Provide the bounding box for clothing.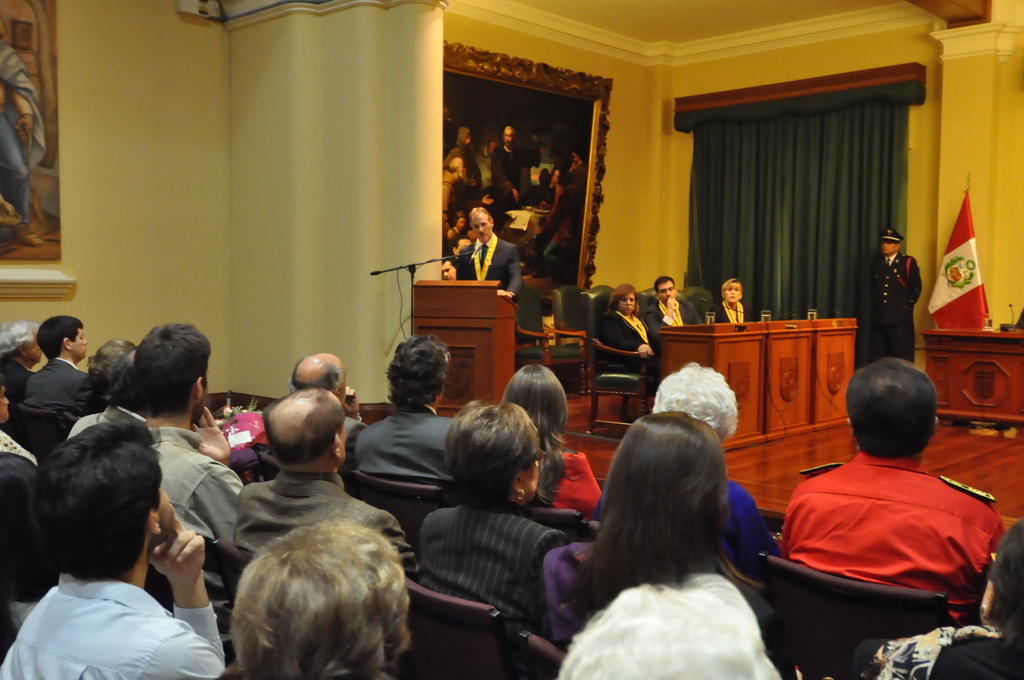
region(874, 252, 925, 360).
